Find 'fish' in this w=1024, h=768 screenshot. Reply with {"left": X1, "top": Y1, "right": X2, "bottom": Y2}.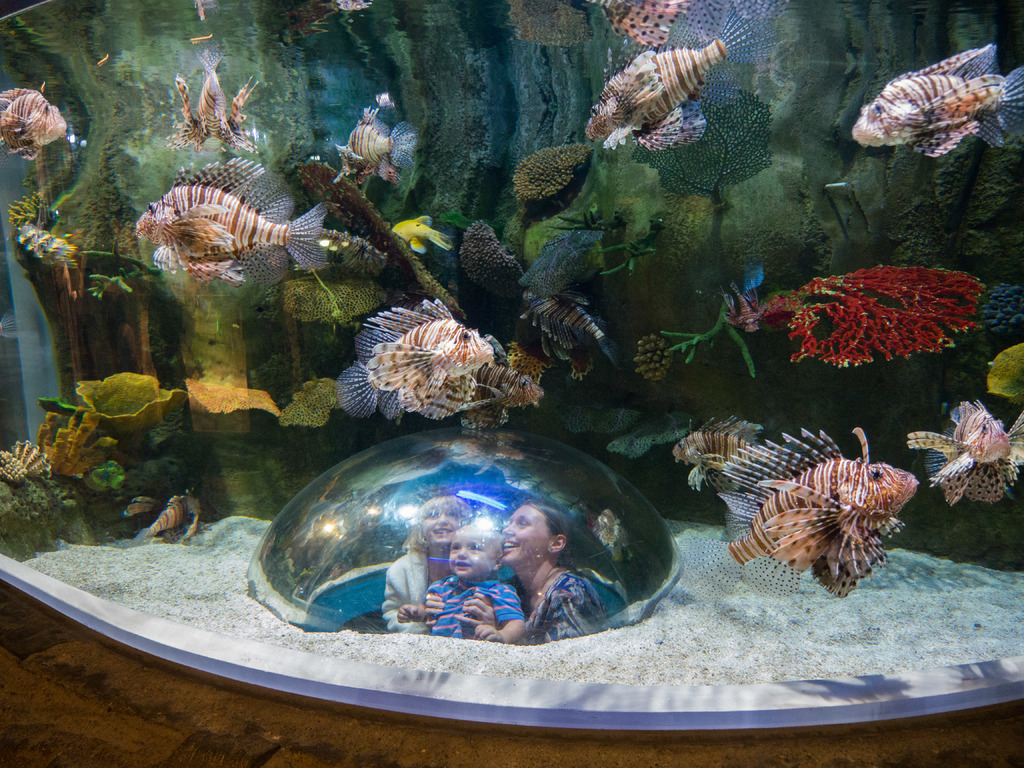
{"left": 518, "top": 290, "right": 625, "bottom": 371}.
